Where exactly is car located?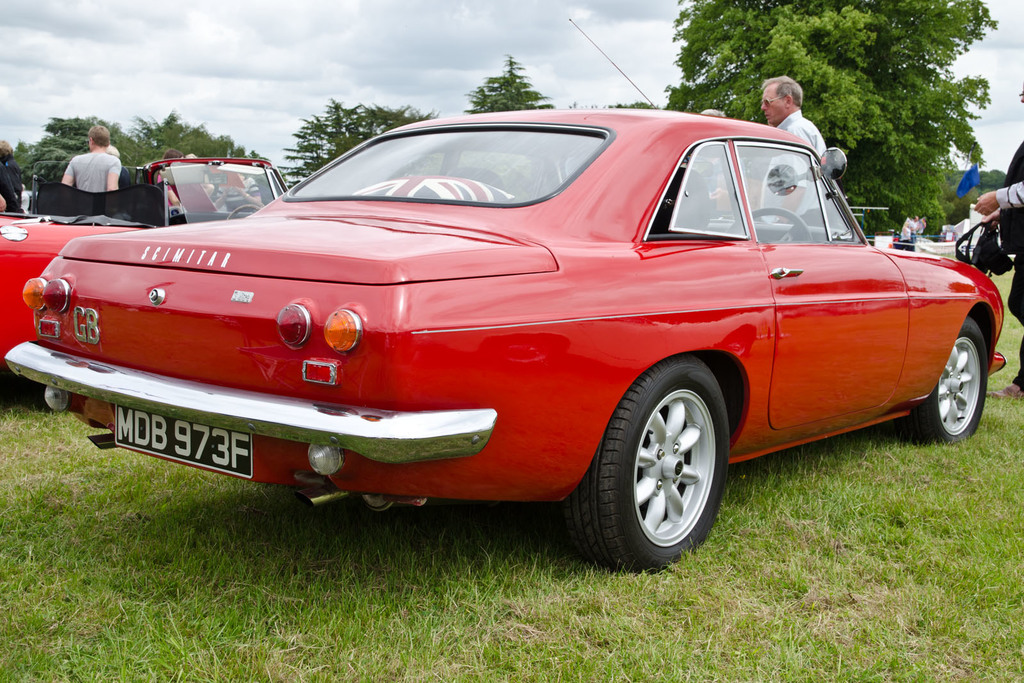
Its bounding box is [left=0, top=157, right=287, bottom=354].
